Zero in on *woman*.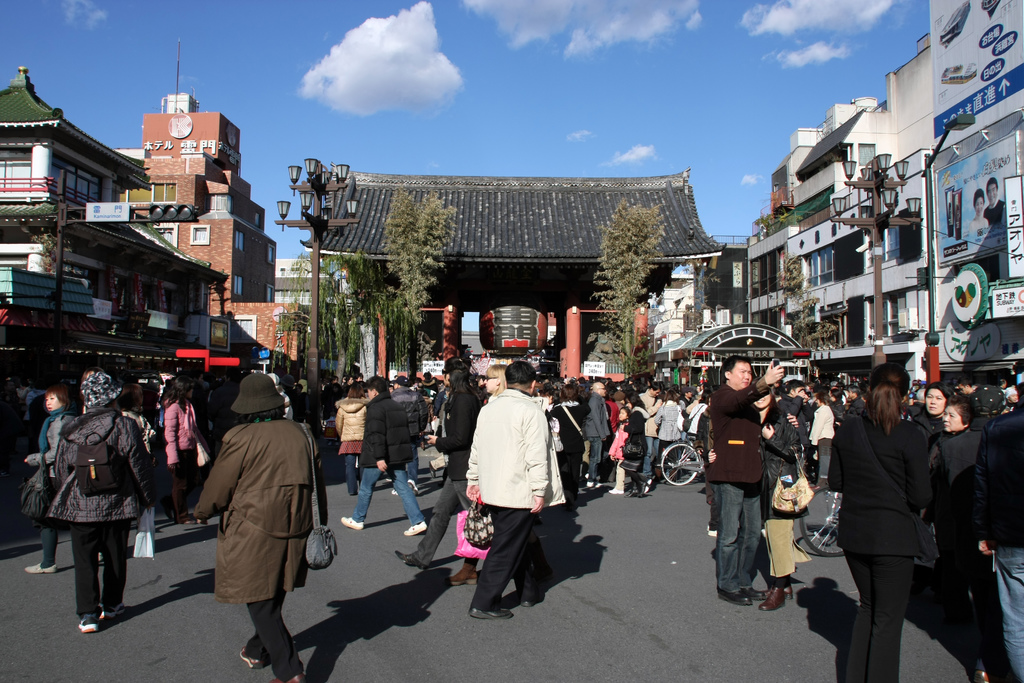
Zeroed in: {"x1": 703, "y1": 389, "x2": 803, "y2": 614}.
